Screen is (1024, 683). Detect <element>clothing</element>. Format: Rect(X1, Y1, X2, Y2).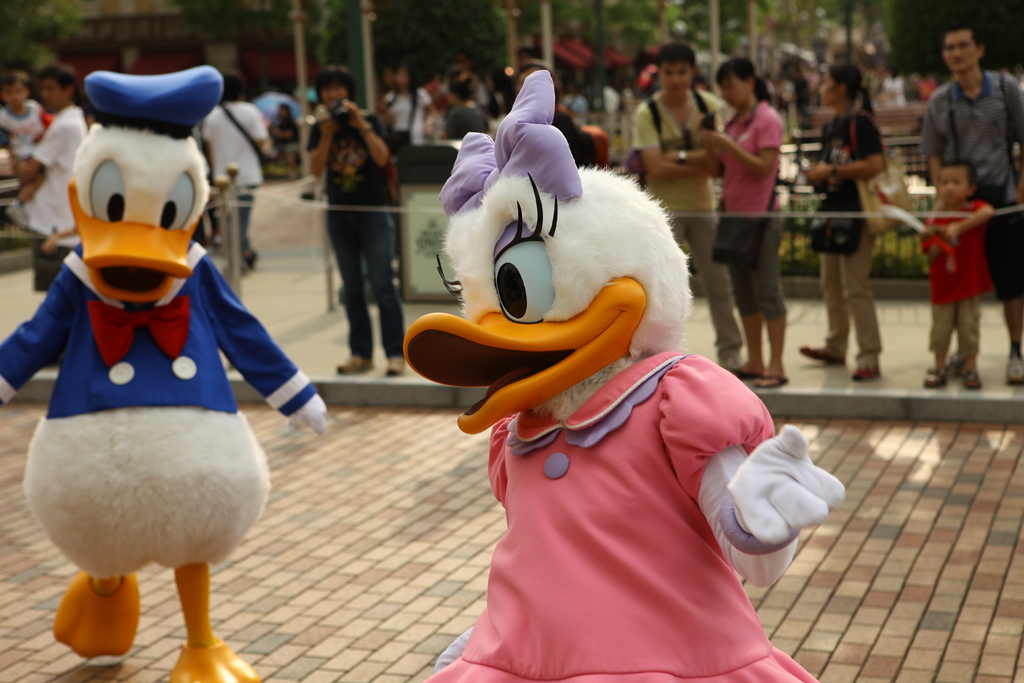
Rect(197, 98, 276, 253).
